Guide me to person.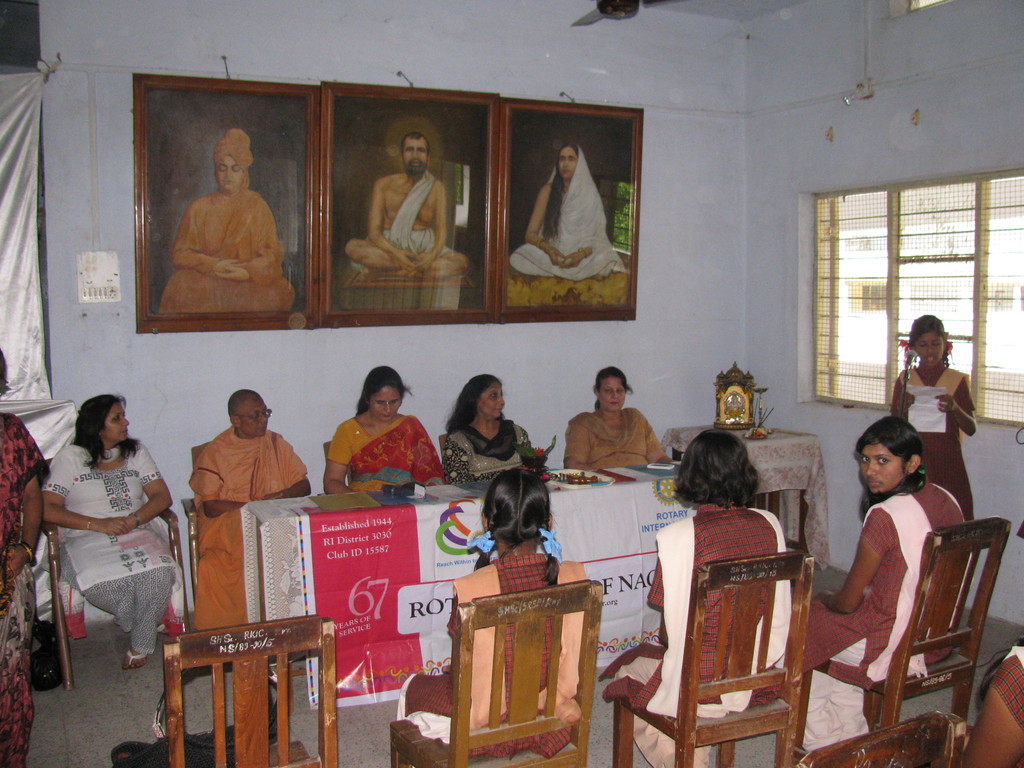
Guidance: detection(180, 392, 308, 626).
